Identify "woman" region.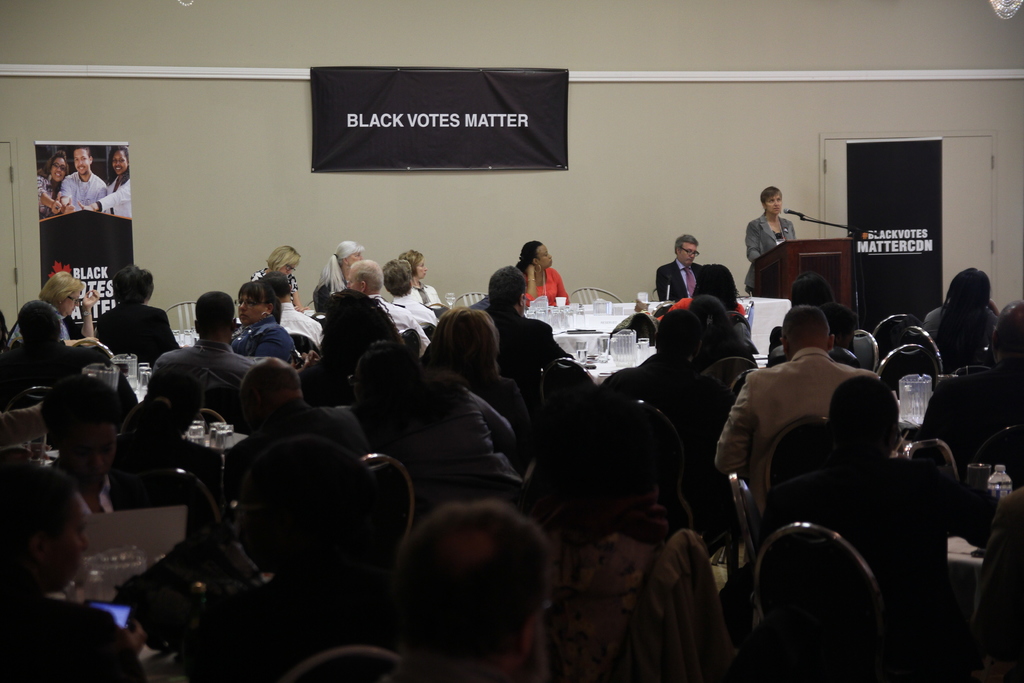
Region: (left=686, top=259, right=755, bottom=364).
